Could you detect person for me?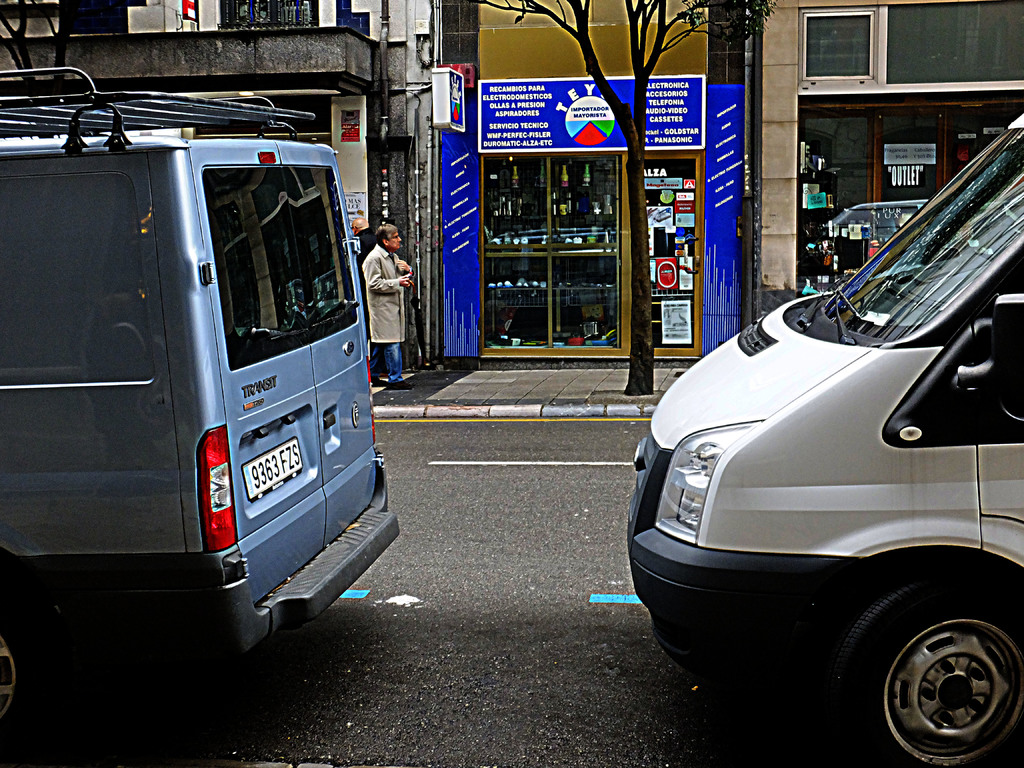
Detection result: BBox(358, 209, 405, 365).
